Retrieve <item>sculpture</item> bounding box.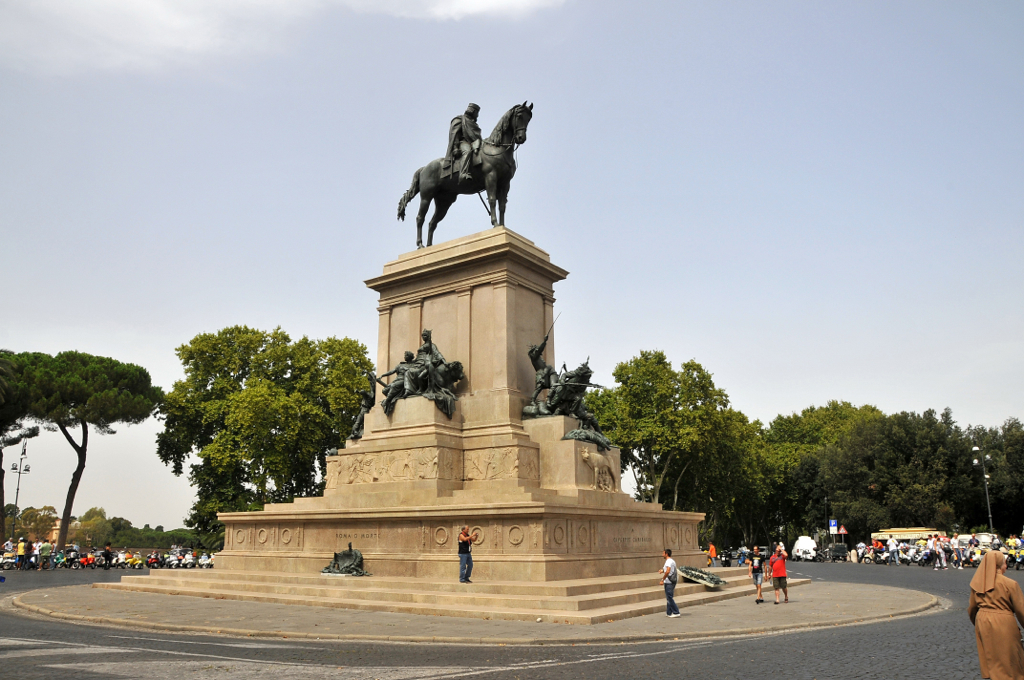
Bounding box: <box>406,329,453,399</box>.
